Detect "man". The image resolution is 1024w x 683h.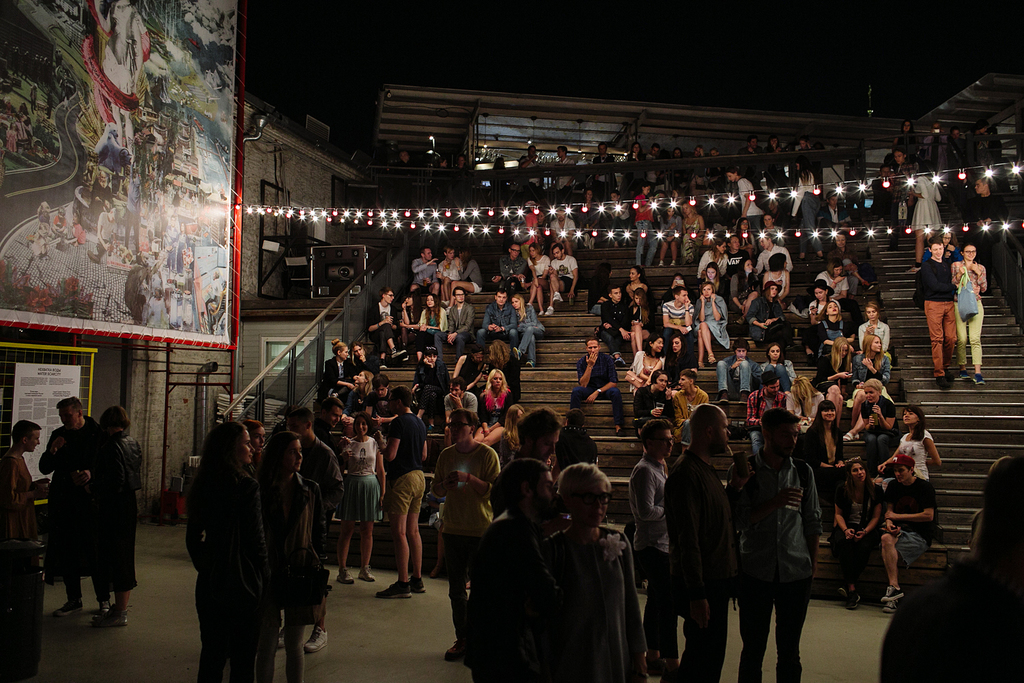
(492, 243, 528, 301).
